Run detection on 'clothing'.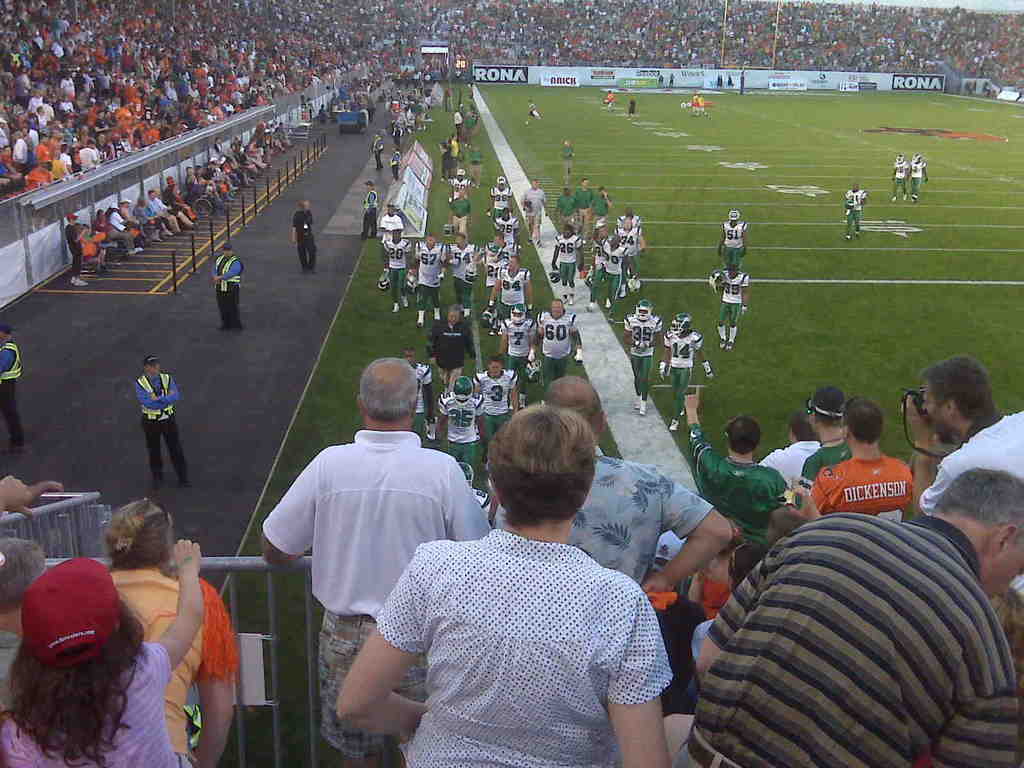
Result: 657,72,664,86.
